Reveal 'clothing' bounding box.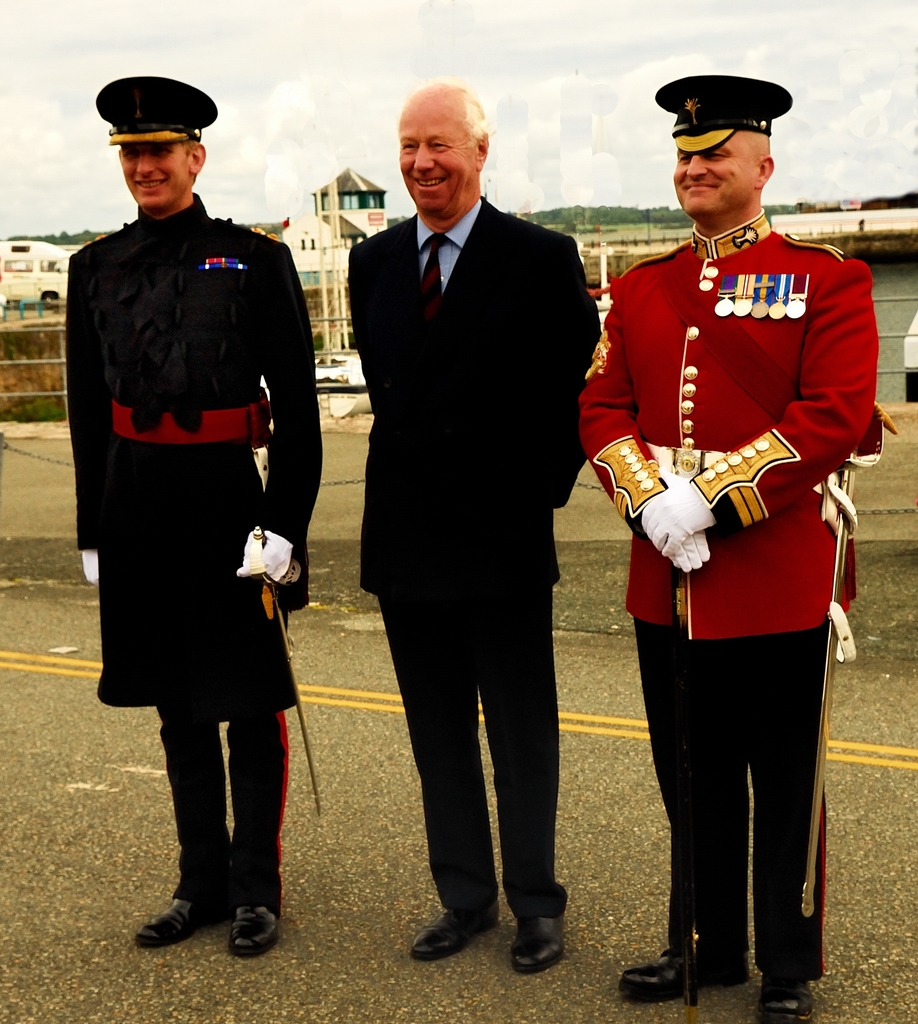
Revealed: bbox(606, 182, 869, 858).
